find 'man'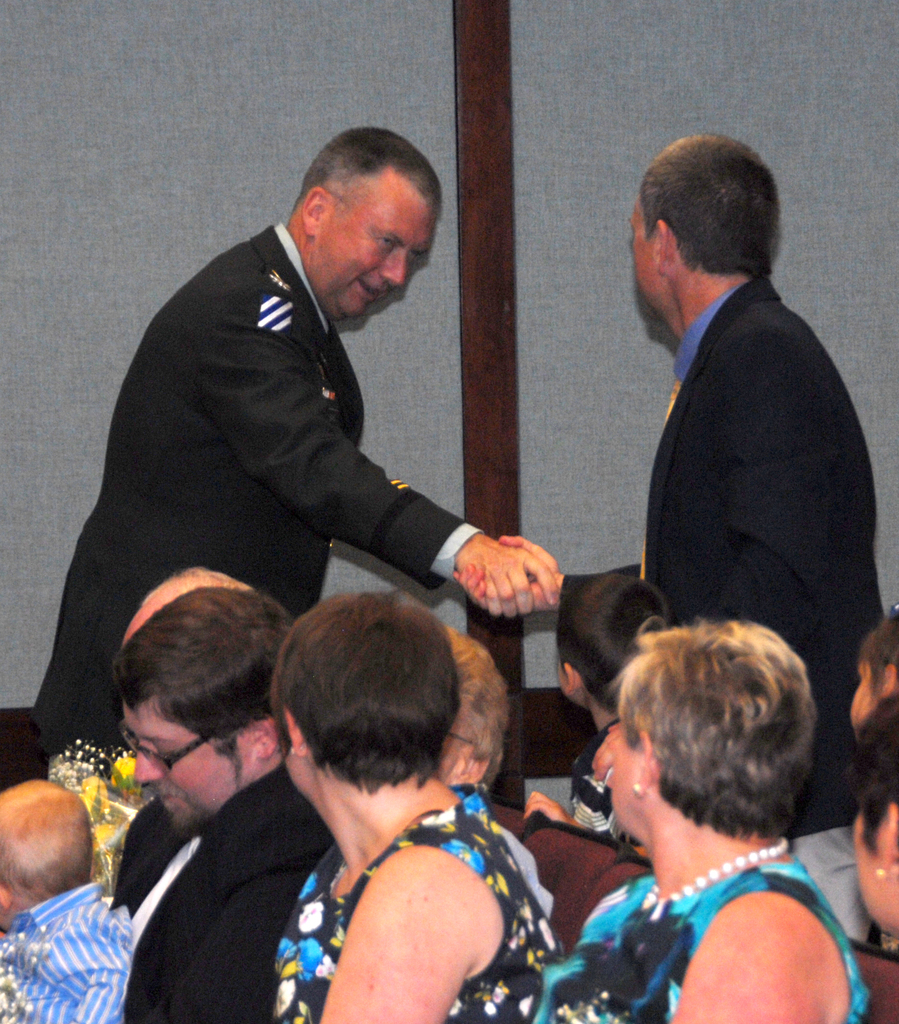
70/127/549/707
